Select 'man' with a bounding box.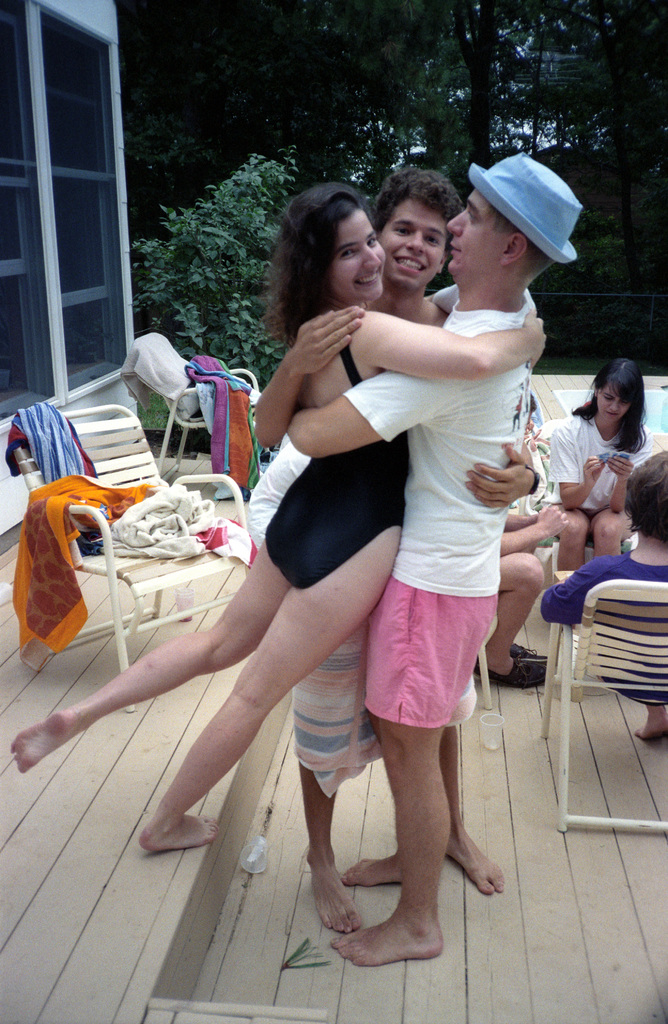
<region>253, 166, 505, 934</region>.
